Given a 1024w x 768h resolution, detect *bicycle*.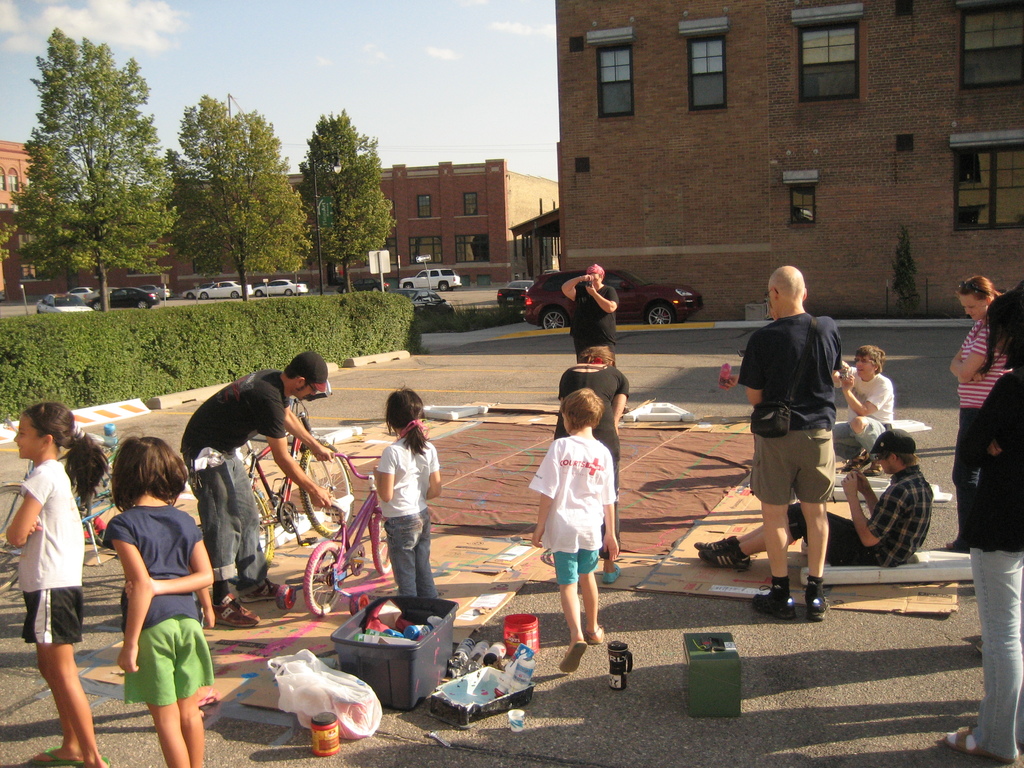
[x1=232, y1=405, x2=360, y2=573].
